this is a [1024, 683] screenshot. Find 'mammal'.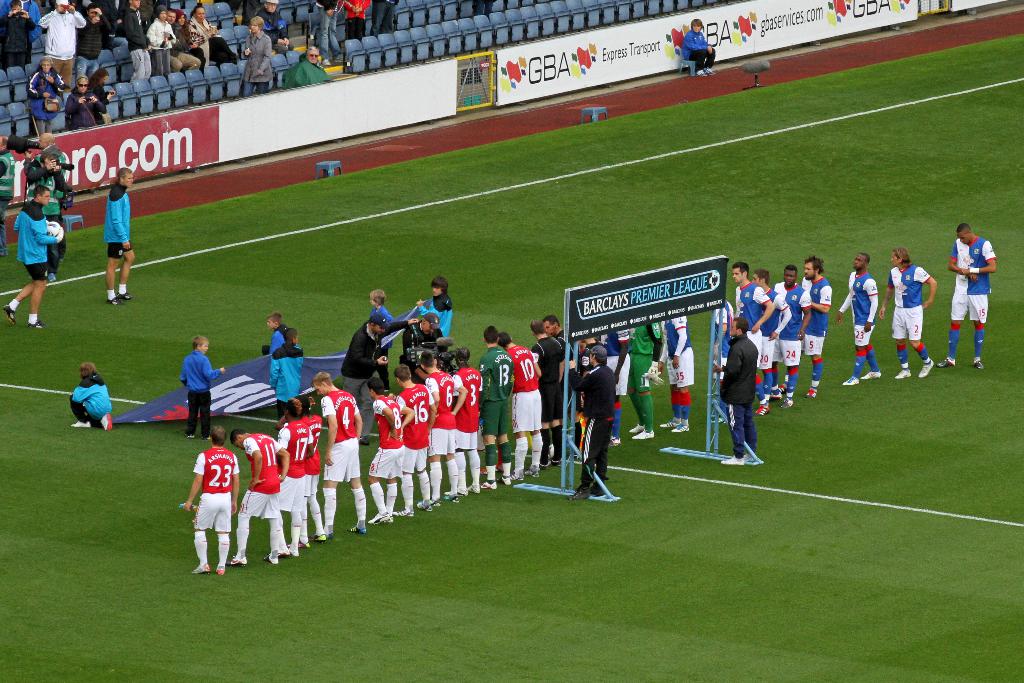
Bounding box: 335/314/419/443.
